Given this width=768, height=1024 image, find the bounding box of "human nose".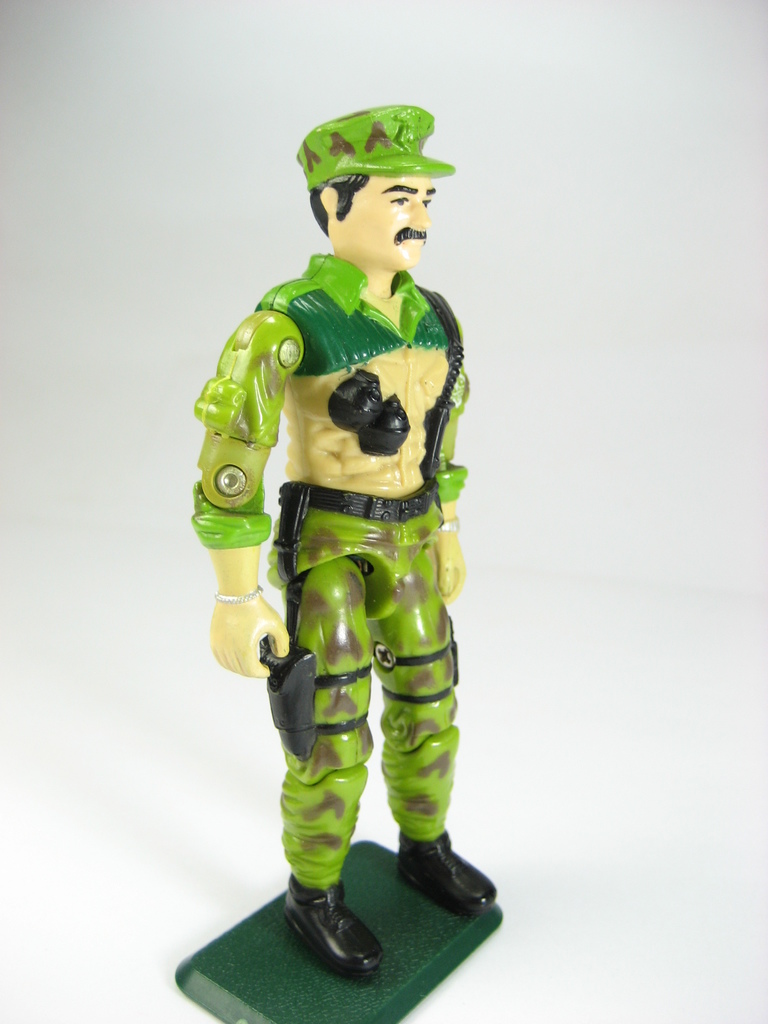
{"left": 408, "top": 200, "right": 429, "bottom": 232}.
